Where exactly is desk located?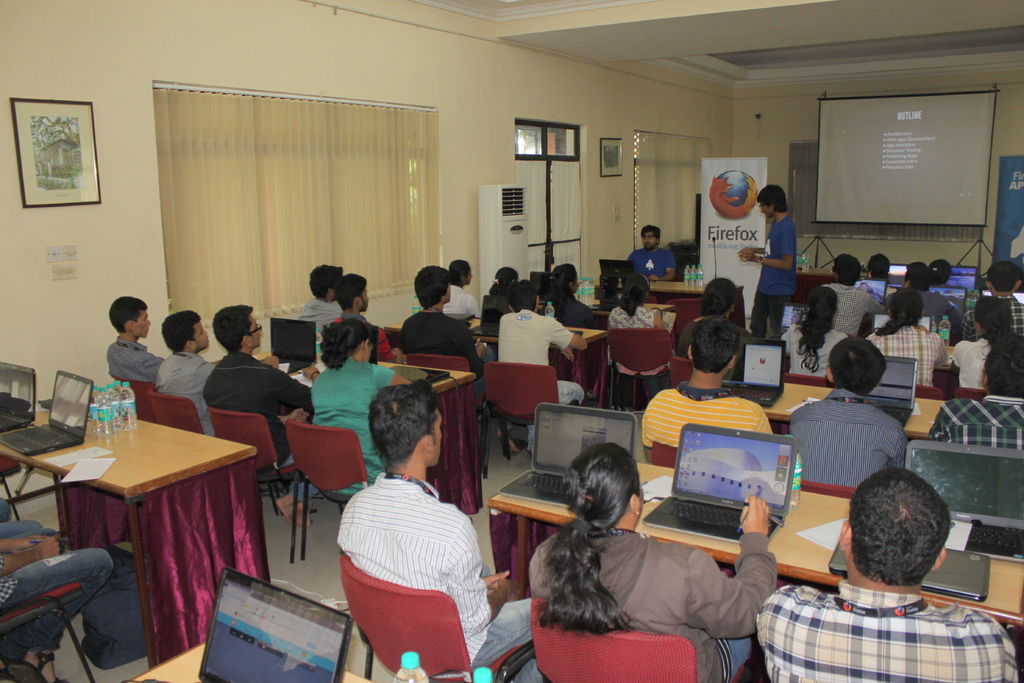
Its bounding box is select_region(131, 642, 371, 682).
